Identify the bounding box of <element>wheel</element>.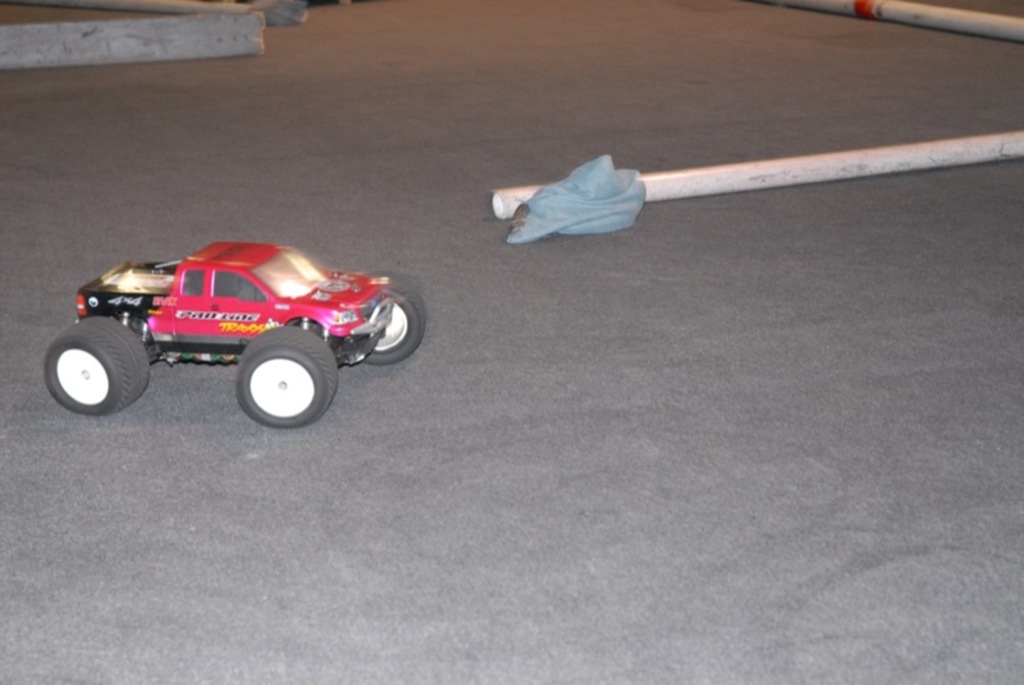
select_region(360, 280, 422, 361).
